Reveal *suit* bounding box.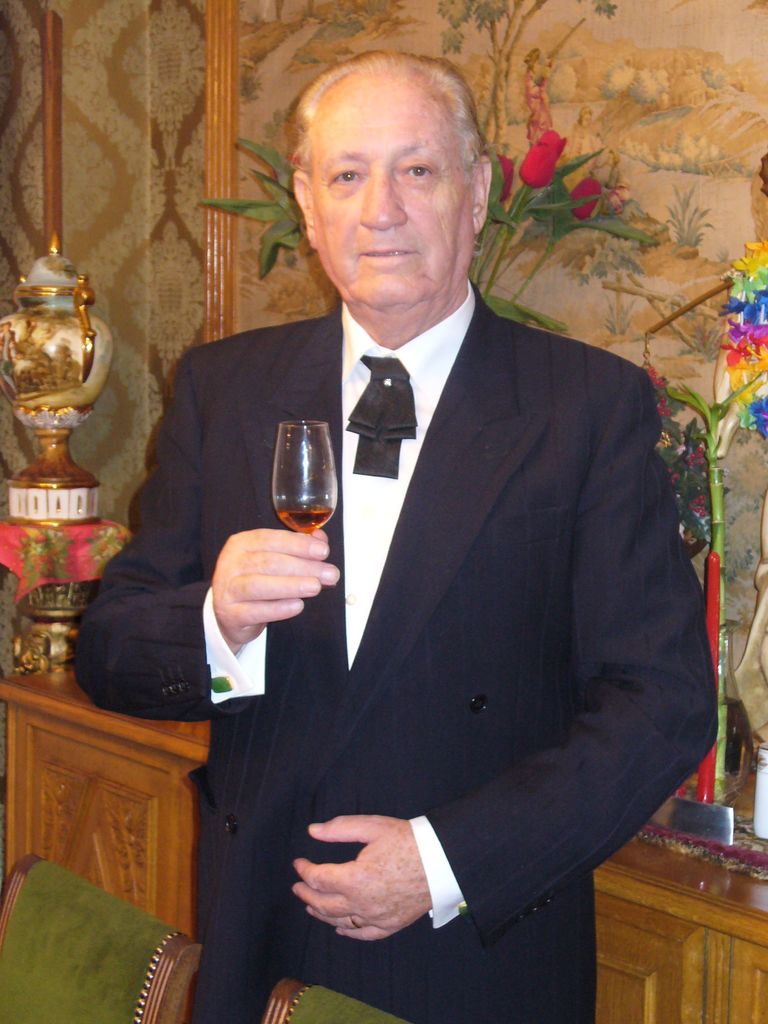
Revealed: bbox=(70, 280, 718, 1023).
